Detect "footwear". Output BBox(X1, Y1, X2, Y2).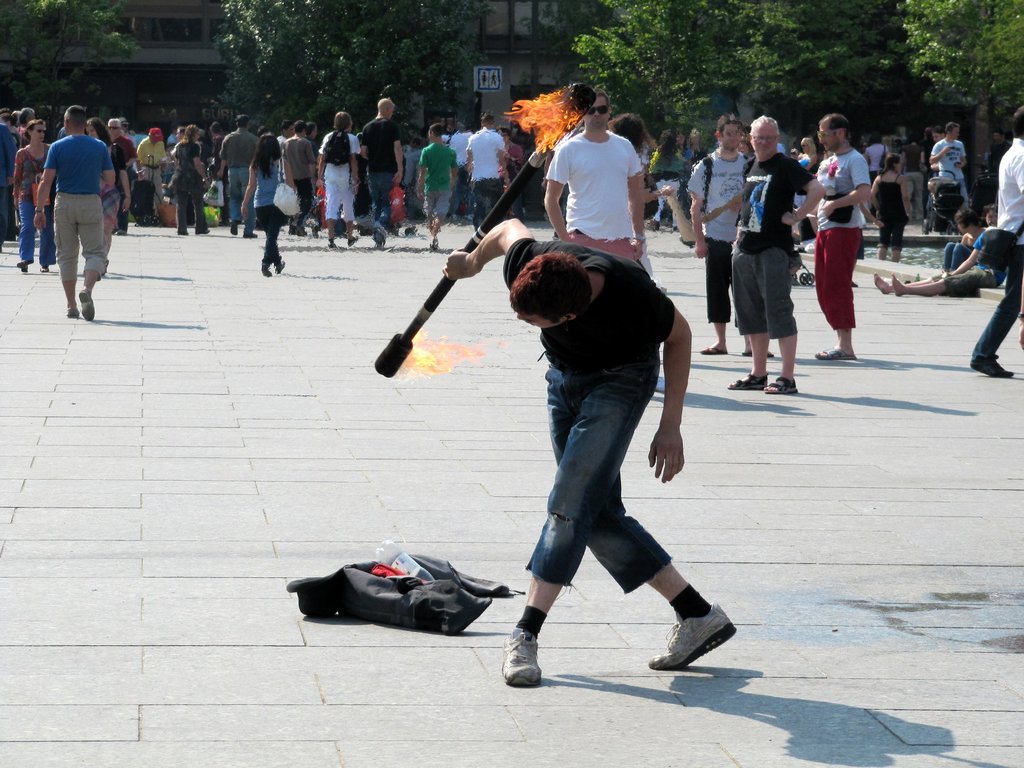
BBox(246, 229, 260, 239).
